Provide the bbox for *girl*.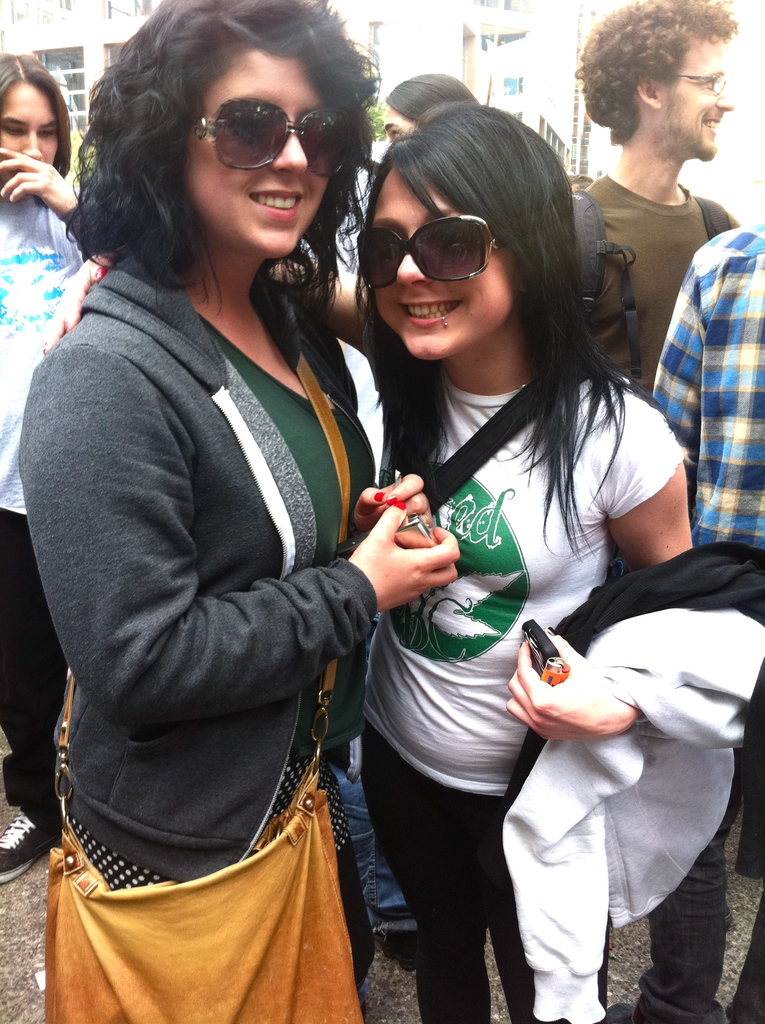
bbox=(386, 71, 481, 141).
